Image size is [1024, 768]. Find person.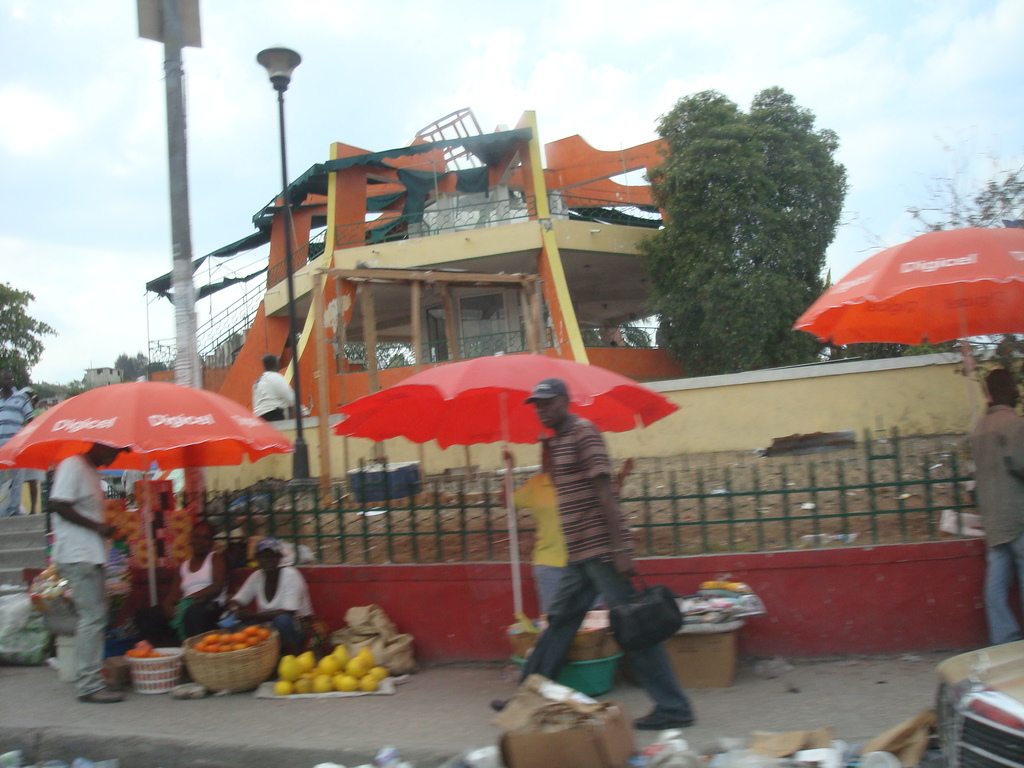
detection(966, 367, 1023, 651).
